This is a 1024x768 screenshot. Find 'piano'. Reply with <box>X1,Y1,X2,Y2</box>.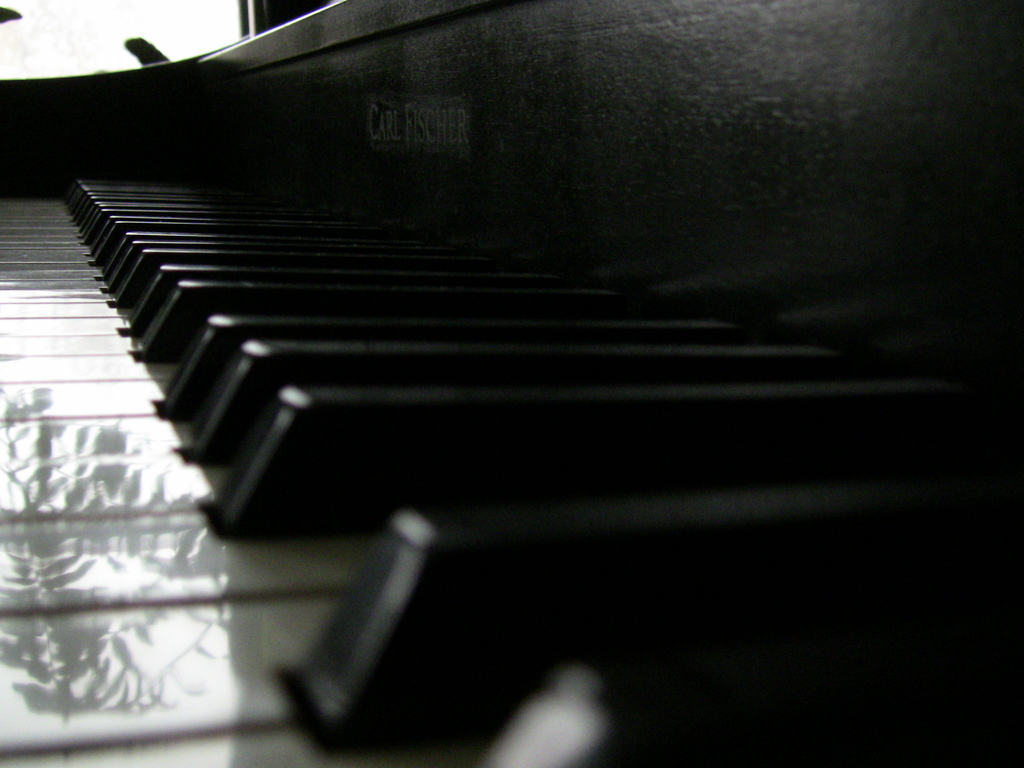
<box>0,0,1023,765</box>.
